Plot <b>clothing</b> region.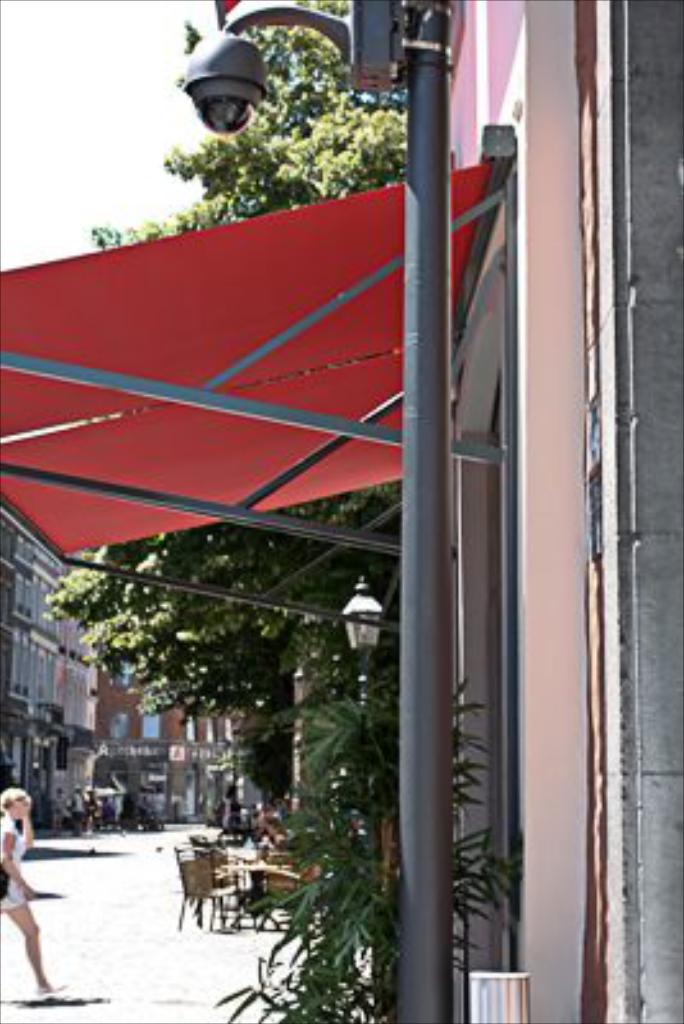
Plotted at 0 809 28 916.
